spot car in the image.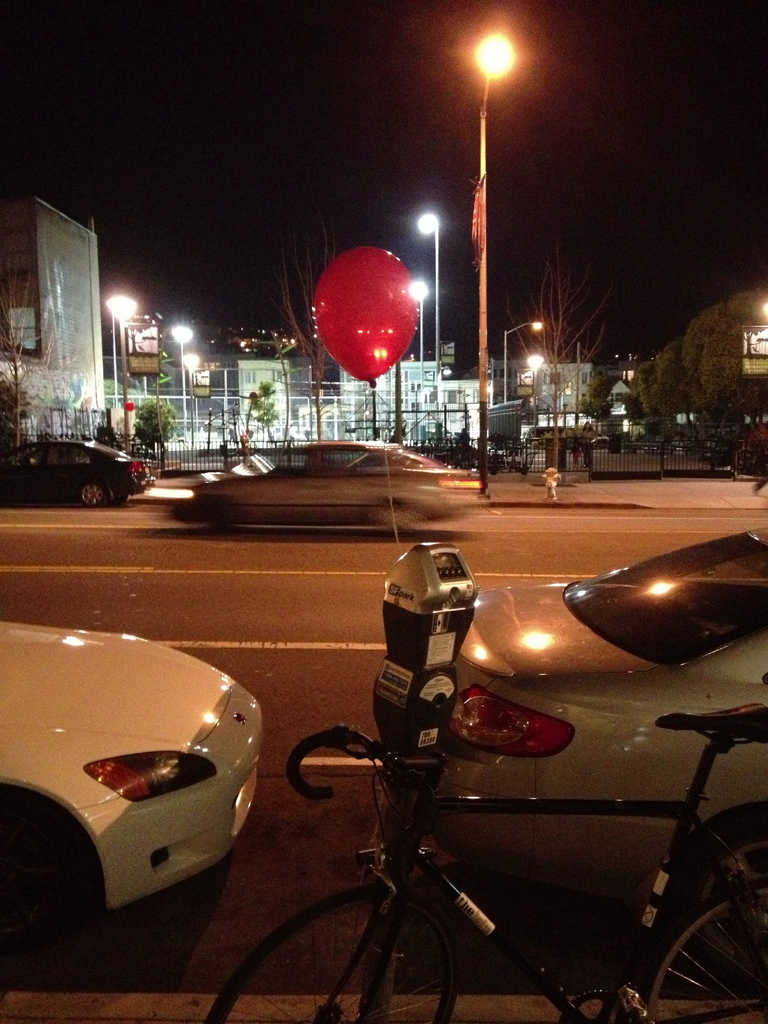
car found at <bbox>0, 442, 149, 511</bbox>.
